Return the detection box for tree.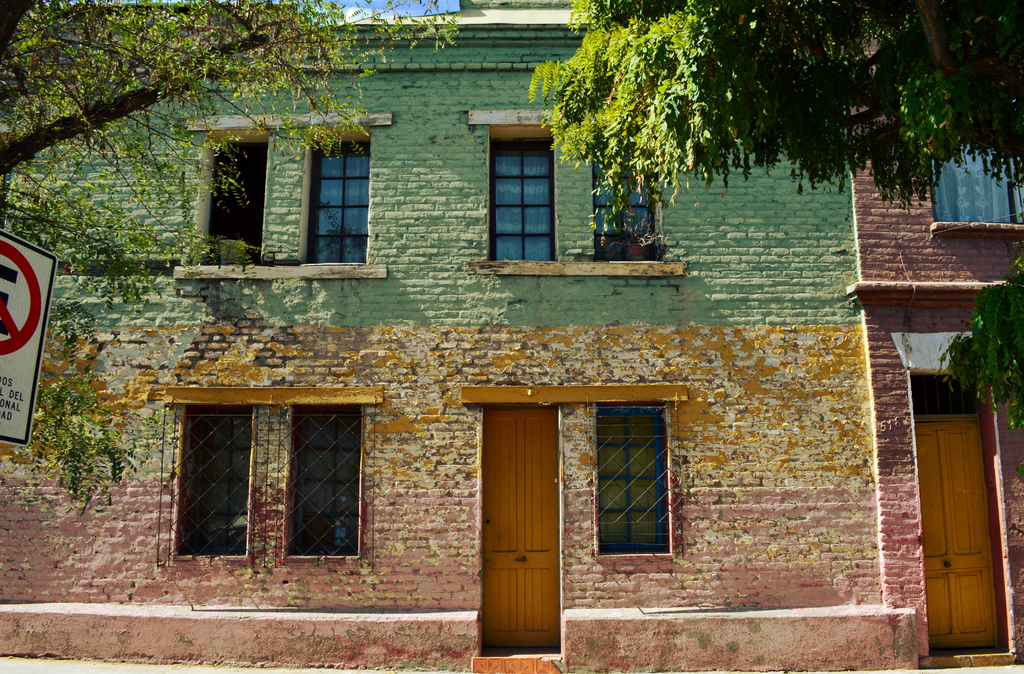
select_region(0, 0, 457, 515).
